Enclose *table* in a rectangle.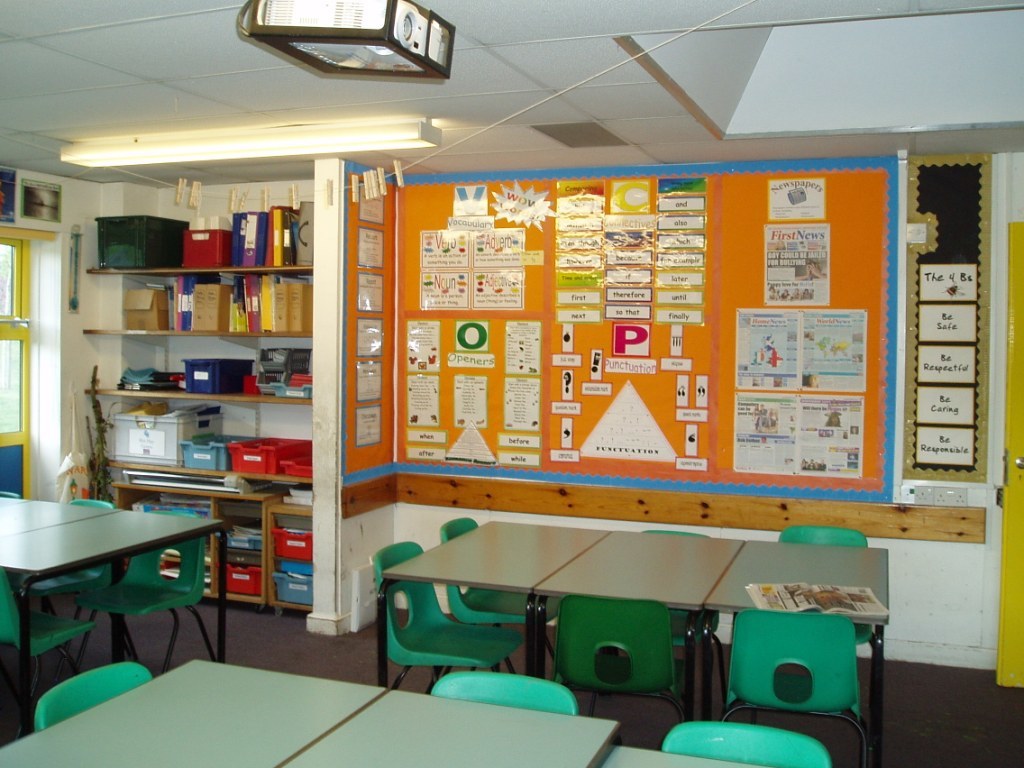
595/746/786/767.
